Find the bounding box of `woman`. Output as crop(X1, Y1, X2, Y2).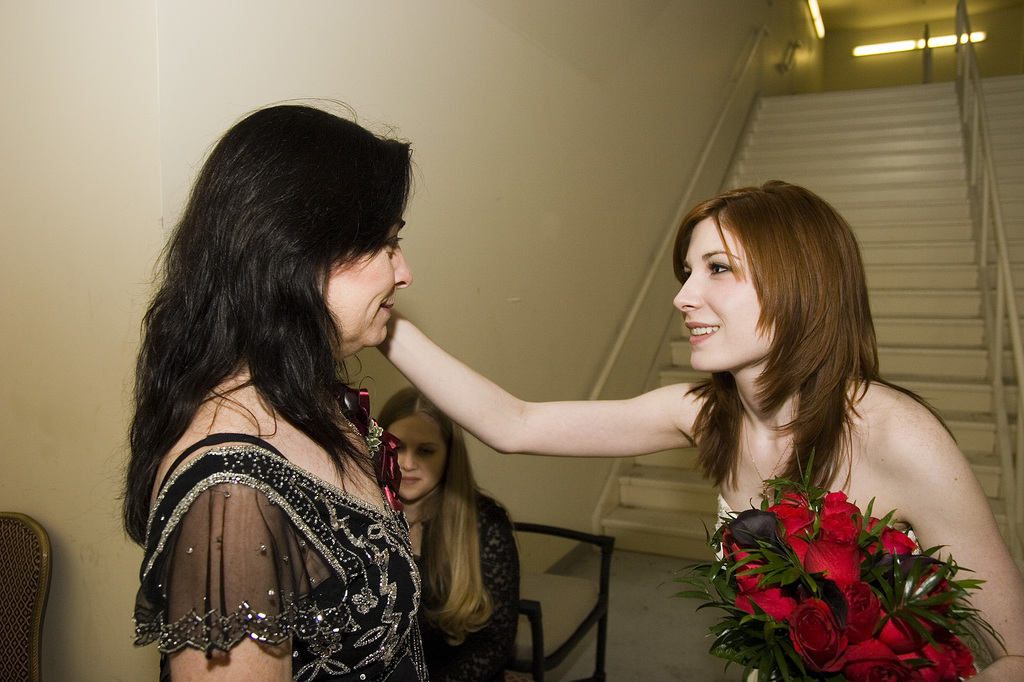
crop(376, 387, 522, 681).
